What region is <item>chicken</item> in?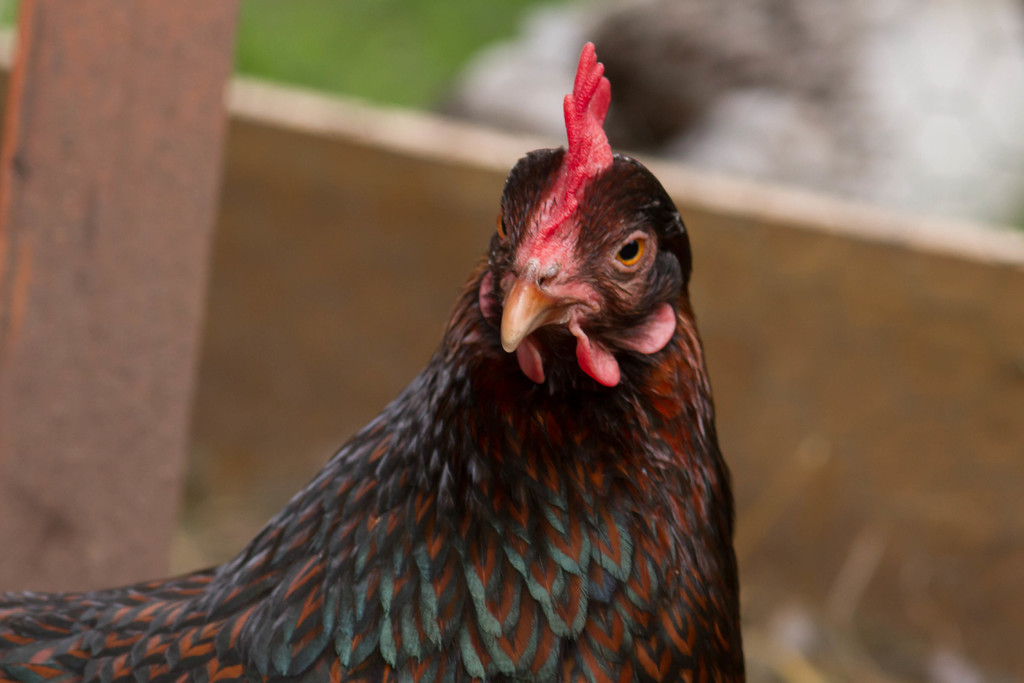
locate(93, 93, 740, 682).
